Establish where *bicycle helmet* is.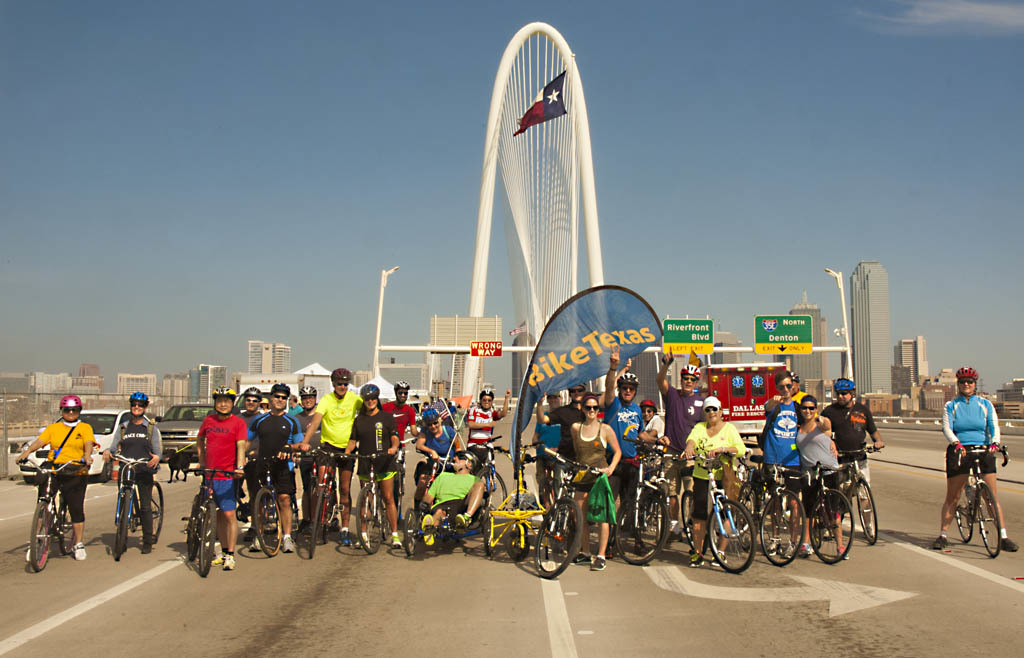
Established at [x1=615, y1=369, x2=640, y2=384].
